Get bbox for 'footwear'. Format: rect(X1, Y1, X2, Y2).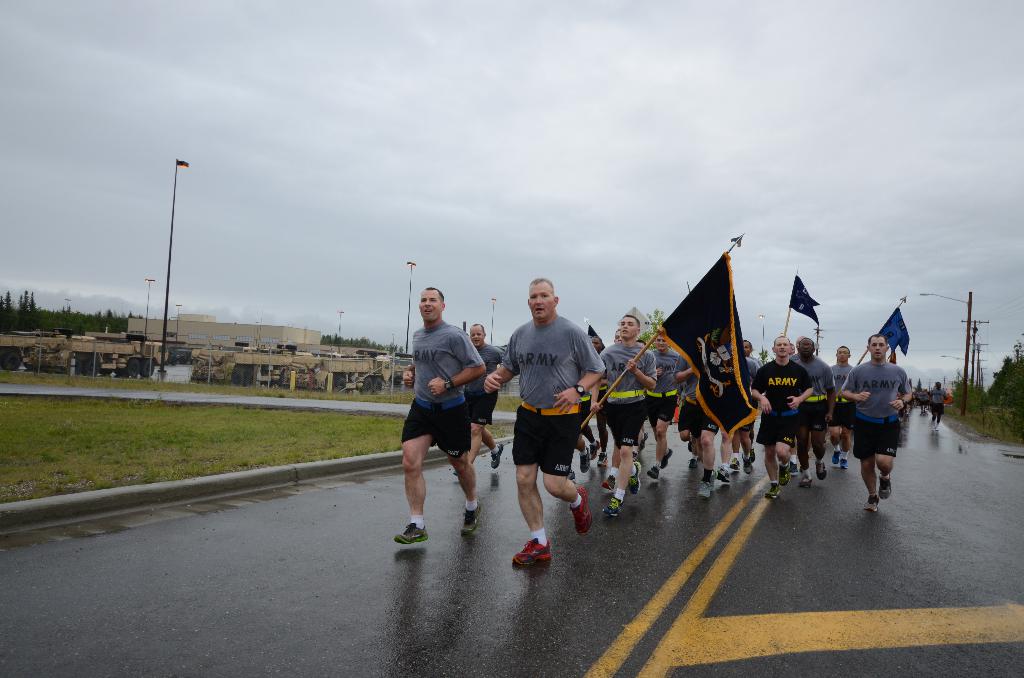
rect(831, 448, 841, 465).
